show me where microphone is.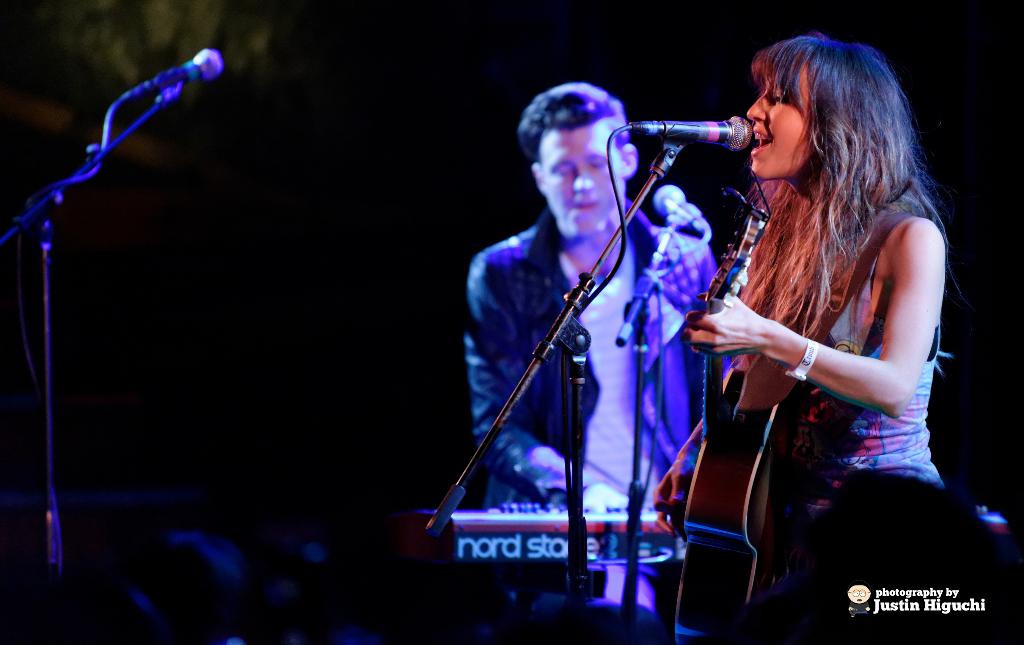
microphone is at x1=653 y1=184 x2=712 y2=238.
